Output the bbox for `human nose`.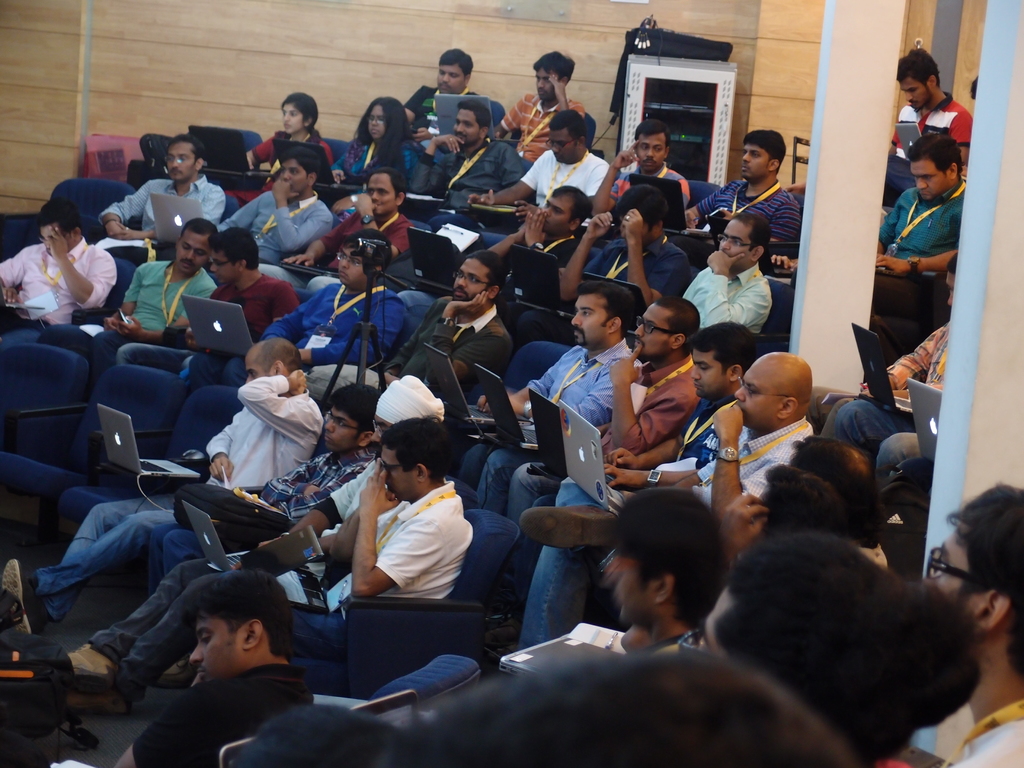
(left=552, top=143, right=558, bottom=154).
